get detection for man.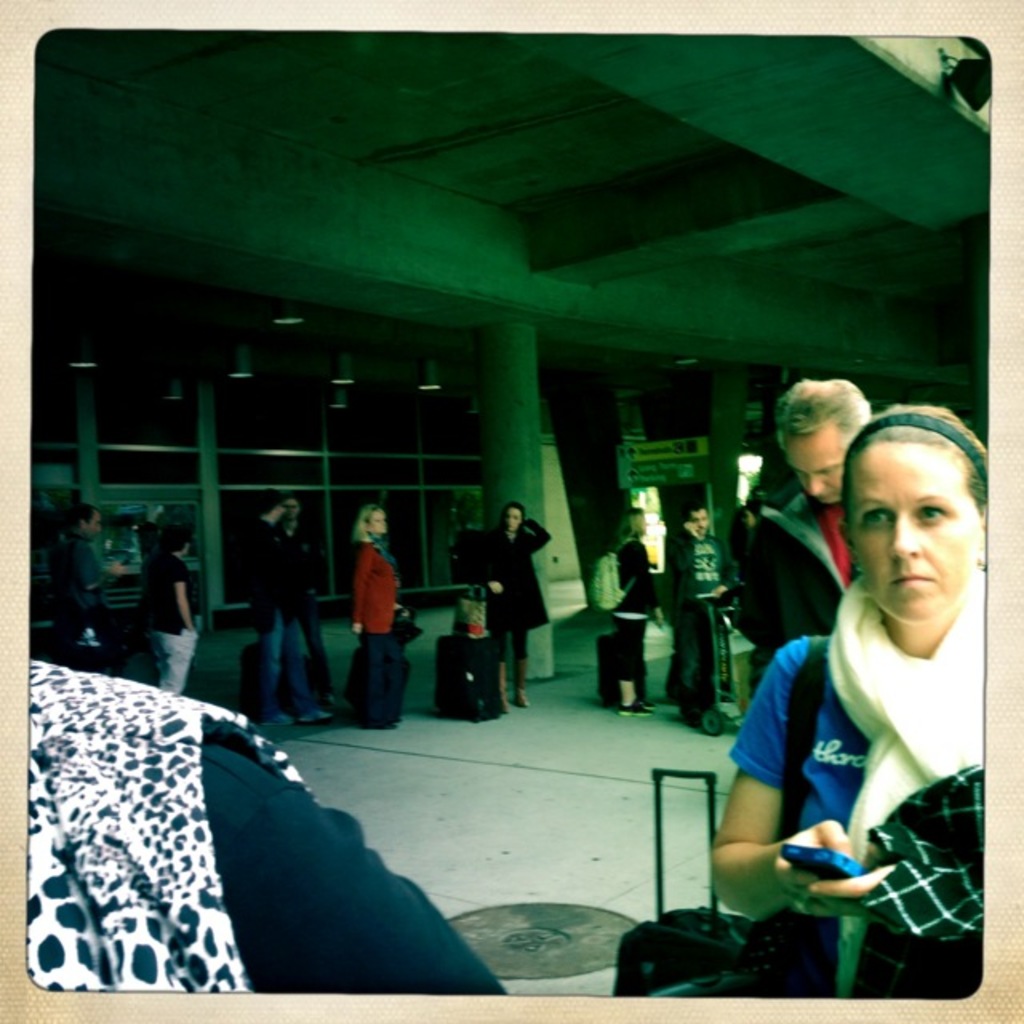
Detection: 734,371,874,675.
